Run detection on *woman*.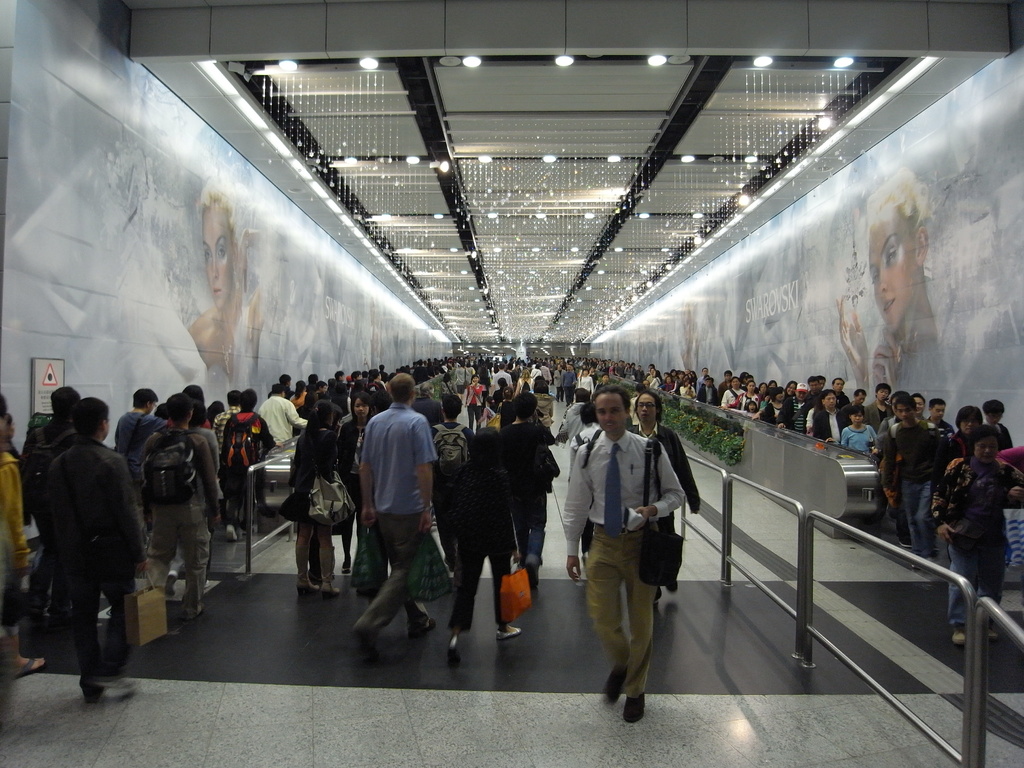
Result: region(626, 394, 700, 602).
